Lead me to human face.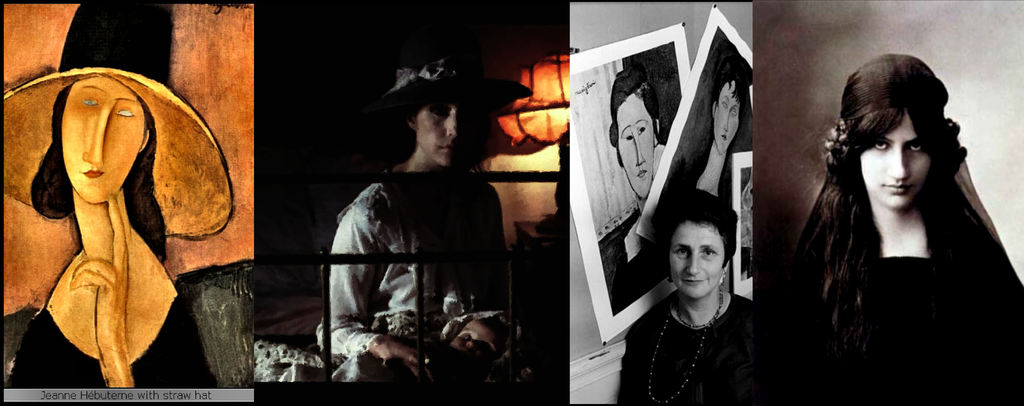
Lead to x1=669, y1=220, x2=723, y2=296.
